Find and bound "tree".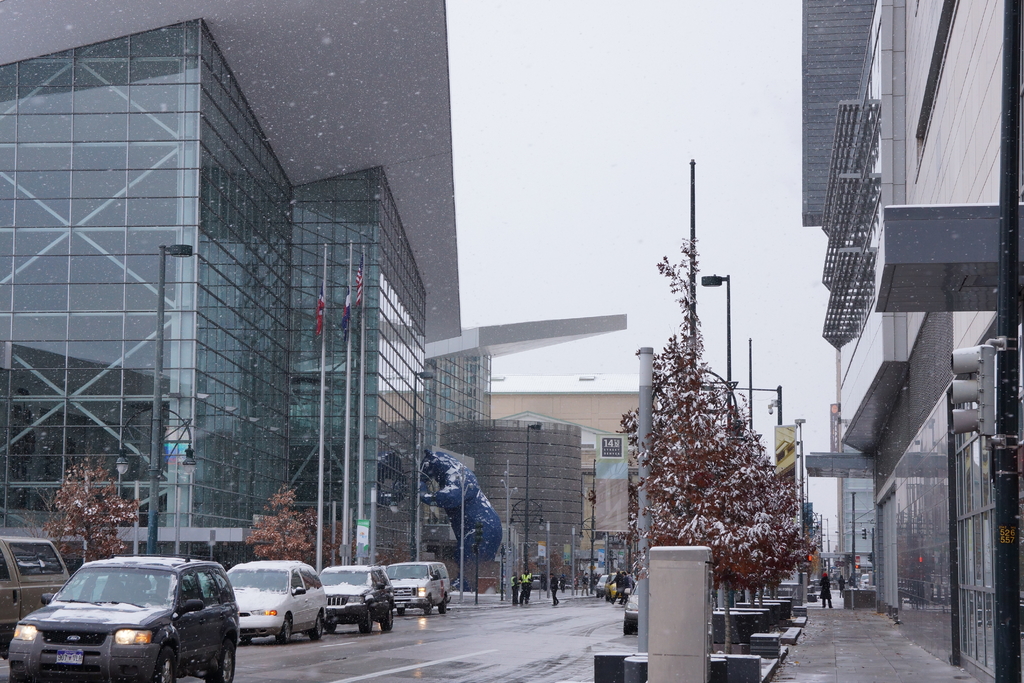
Bound: [244, 484, 321, 564].
